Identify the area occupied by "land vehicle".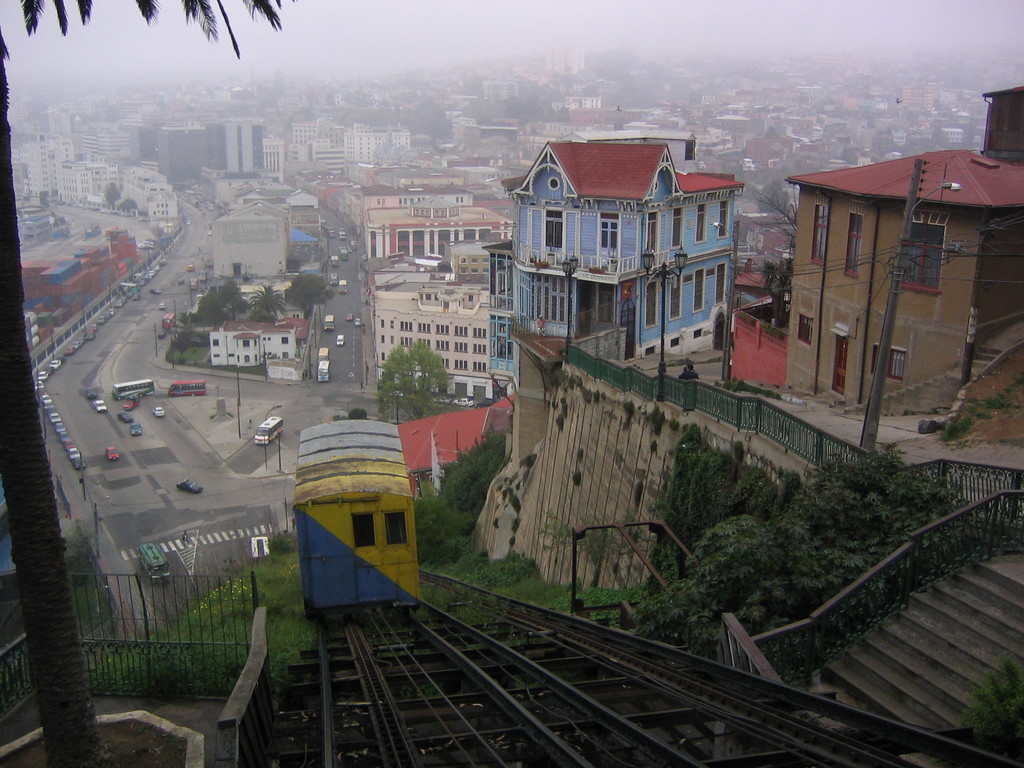
Area: [80,340,82,342].
